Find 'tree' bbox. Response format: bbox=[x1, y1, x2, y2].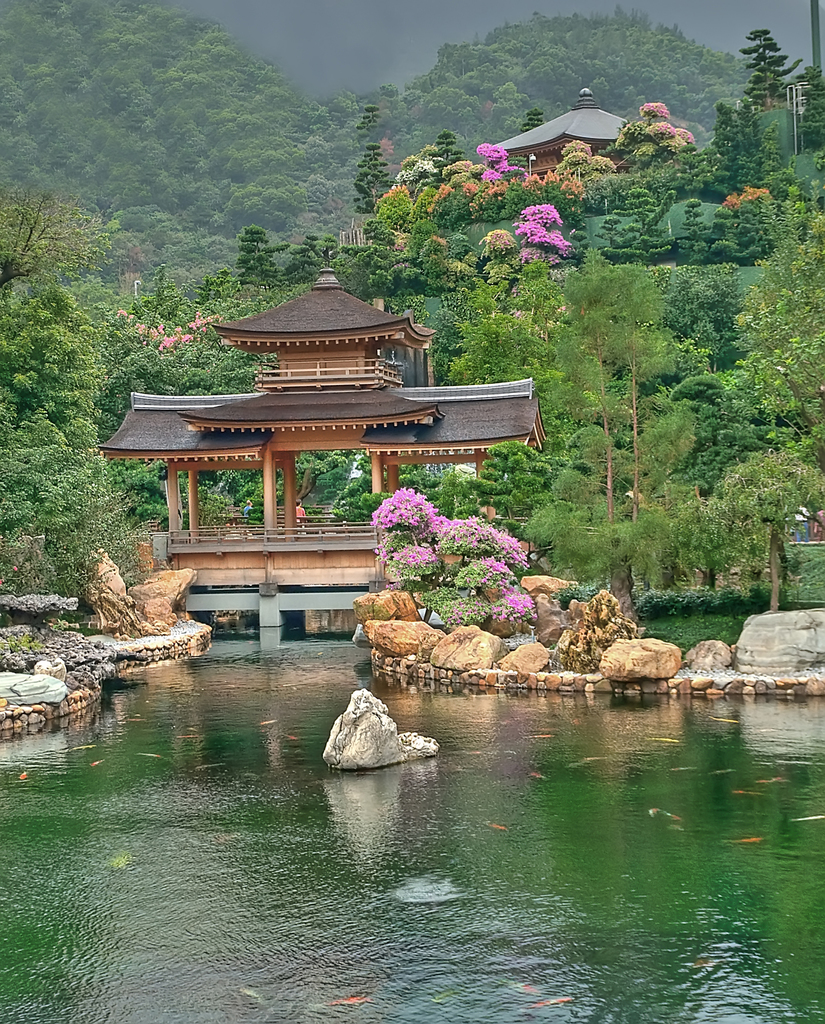
bbox=[303, 234, 338, 269].
